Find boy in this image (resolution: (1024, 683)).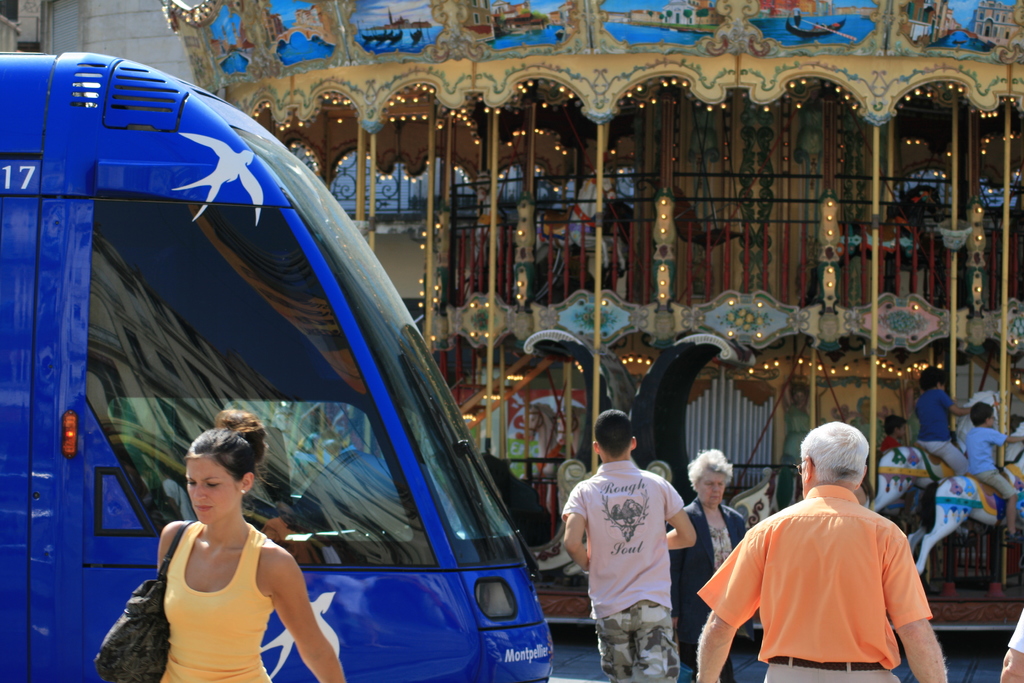
(x1=961, y1=400, x2=1023, y2=542).
